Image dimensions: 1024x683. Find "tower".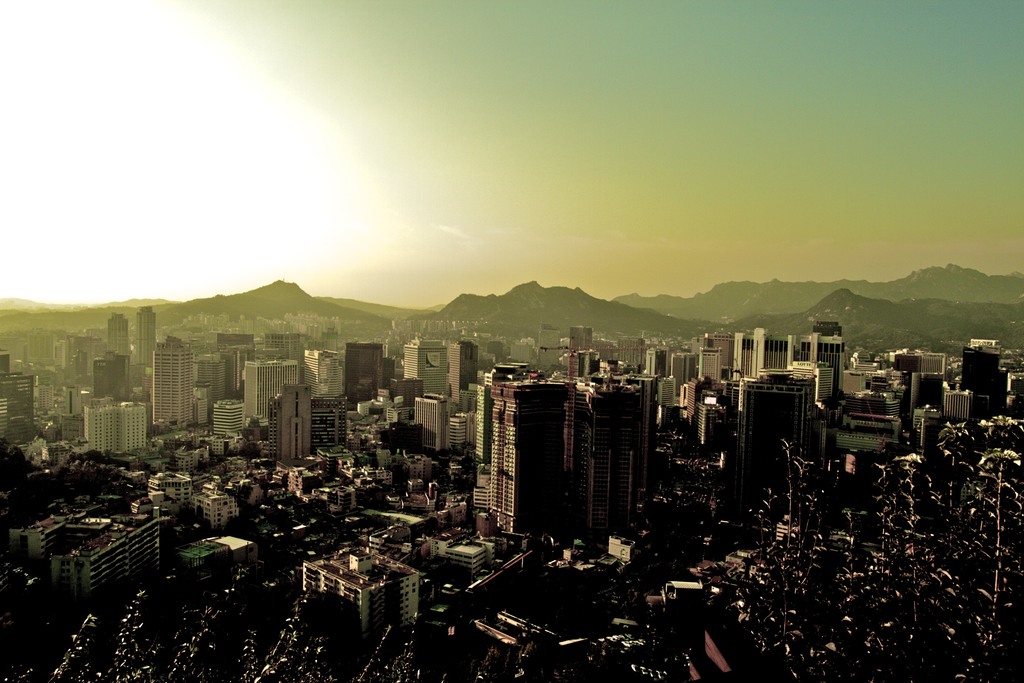
[202, 400, 237, 447].
